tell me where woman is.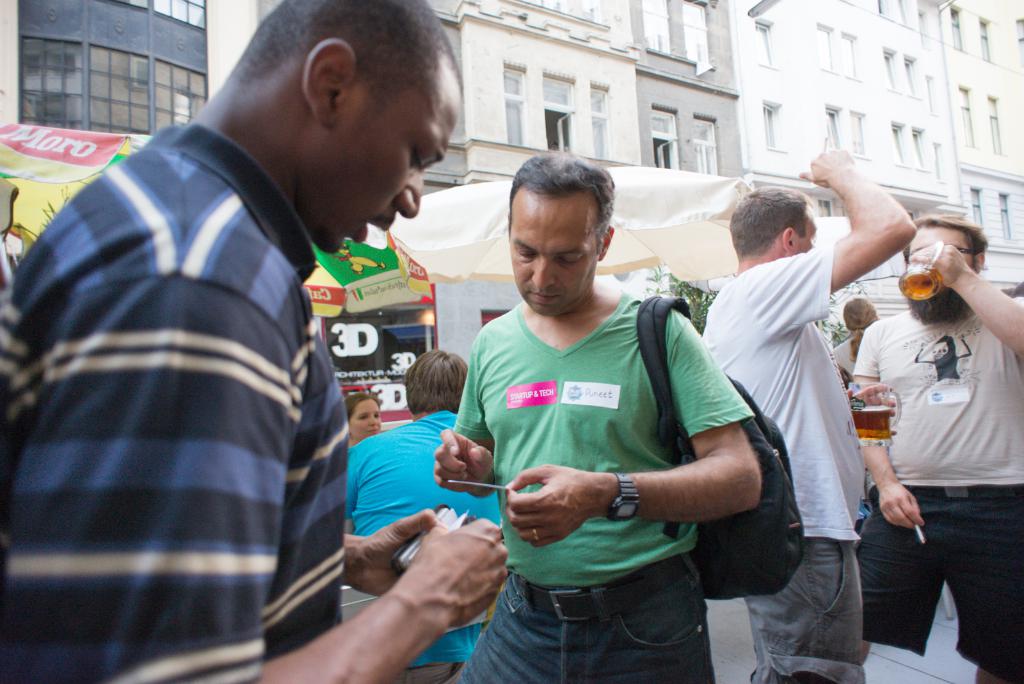
woman is at 346 389 382 446.
